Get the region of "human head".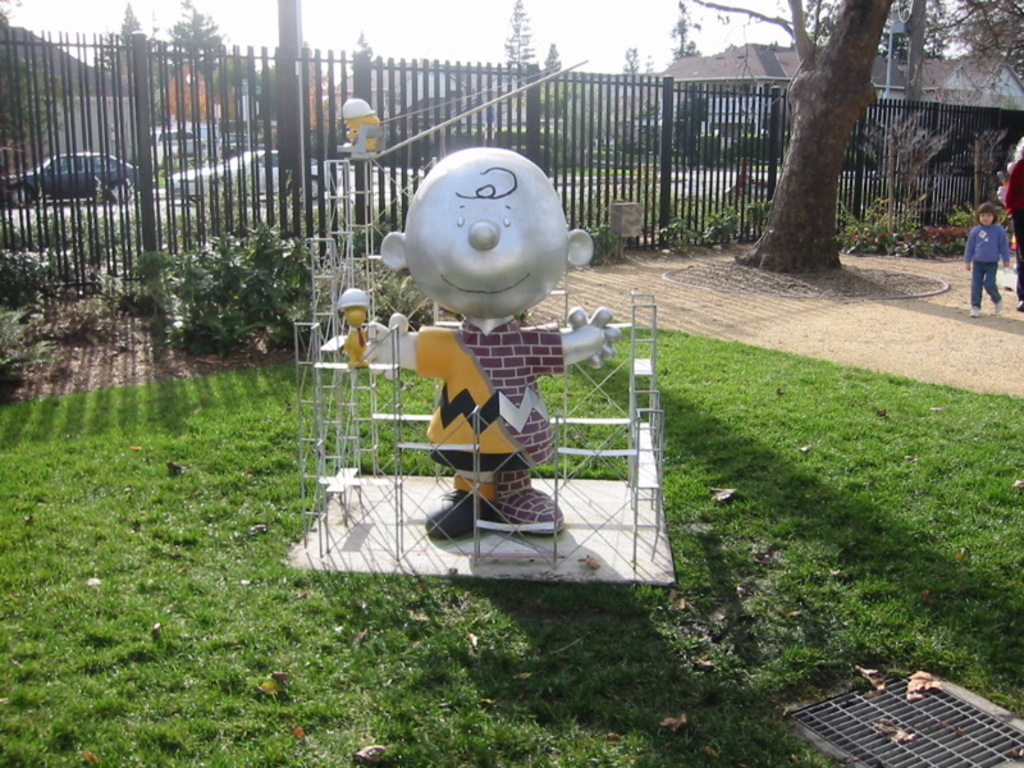
pyautogui.locateOnScreen(342, 288, 371, 335).
